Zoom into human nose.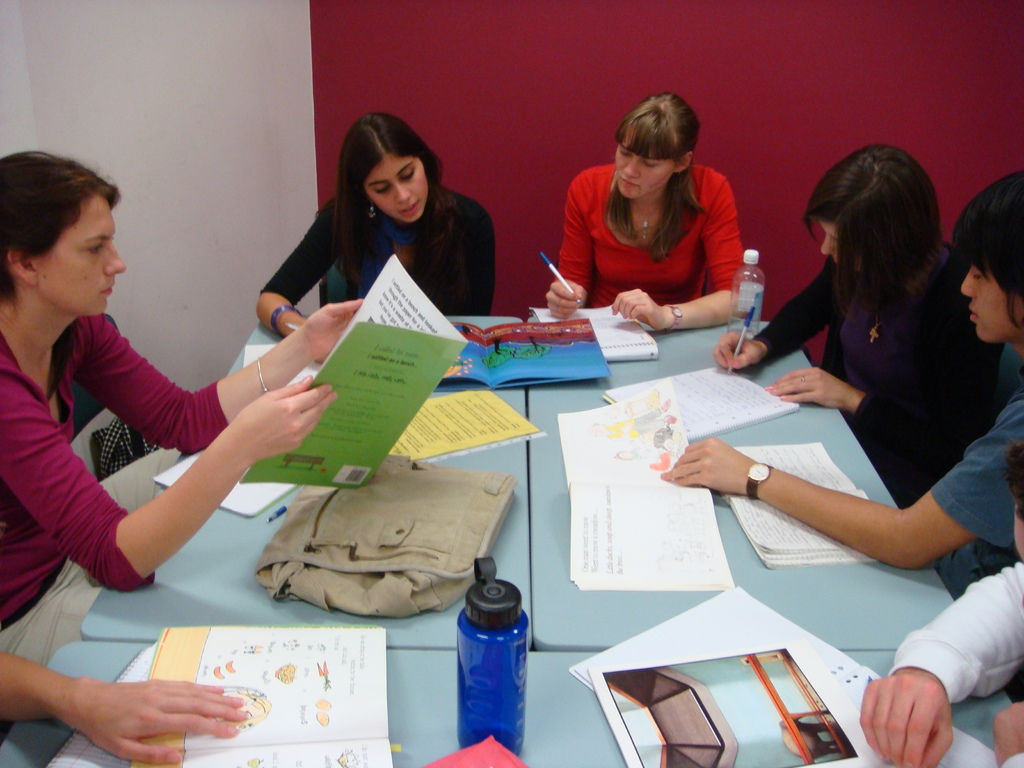
Zoom target: crop(396, 184, 411, 205).
